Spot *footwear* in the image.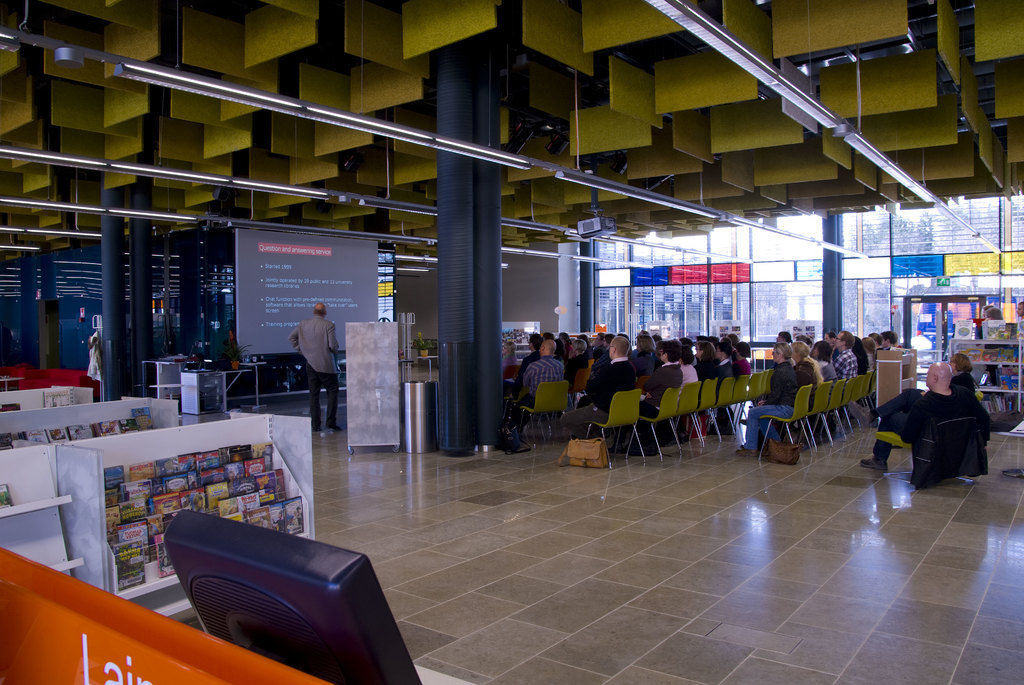
*footwear* found at (left=326, top=424, right=345, bottom=432).
